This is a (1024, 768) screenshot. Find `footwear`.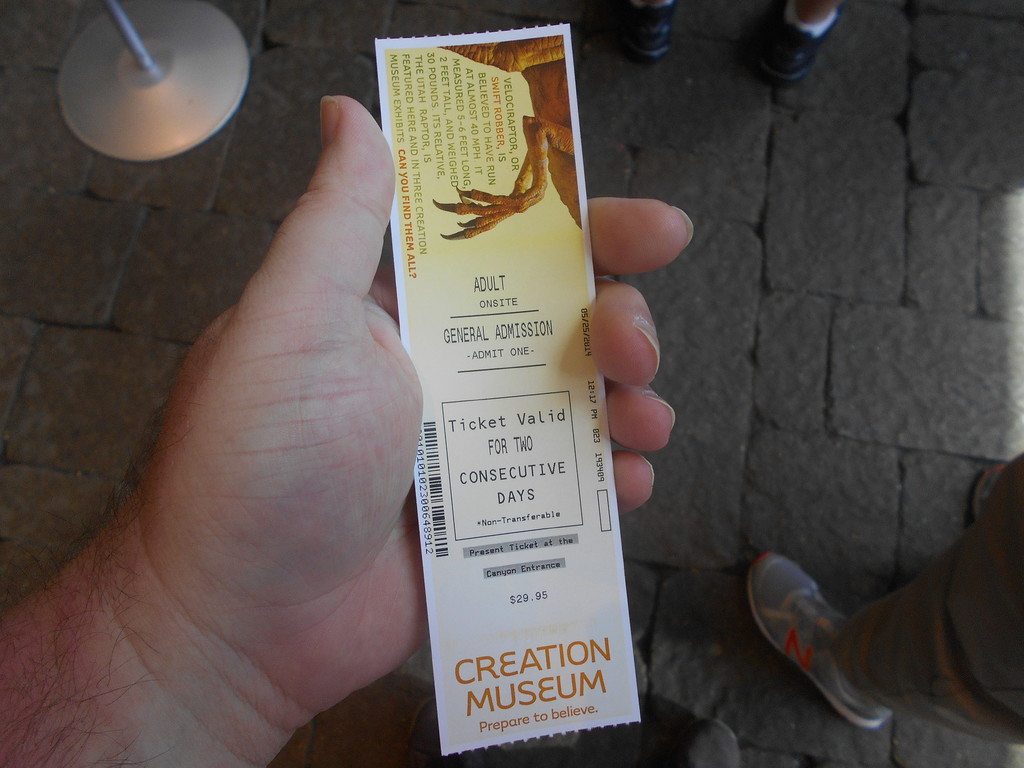
Bounding box: detection(759, 0, 842, 82).
